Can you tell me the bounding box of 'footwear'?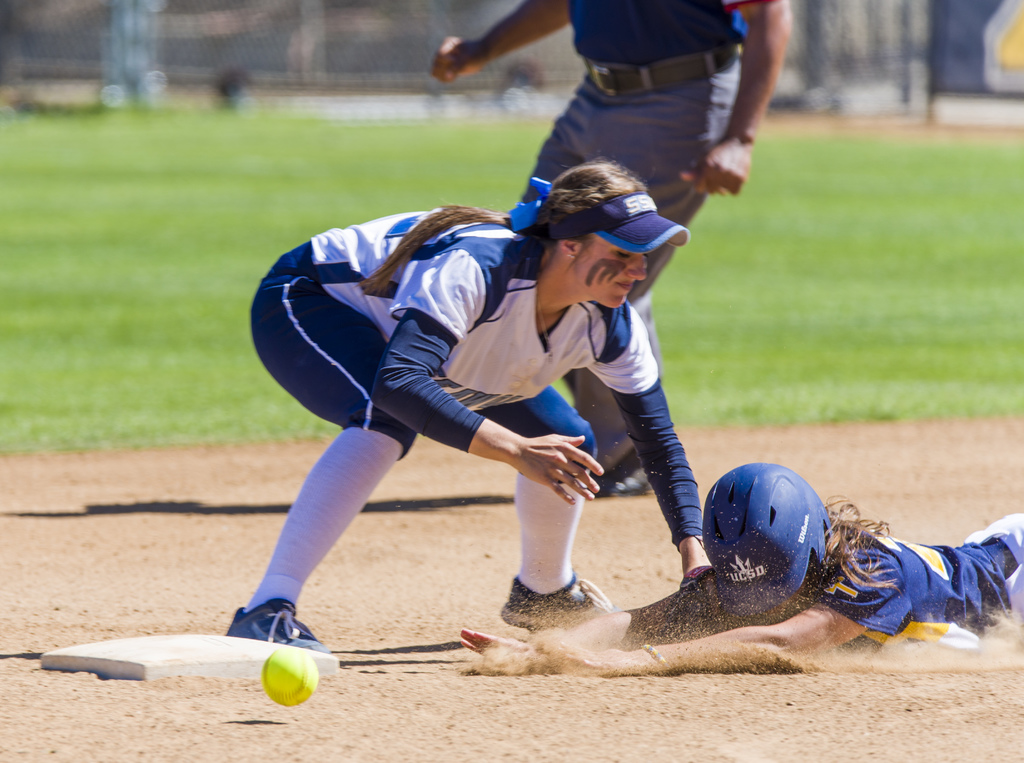
500:584:612:635.
